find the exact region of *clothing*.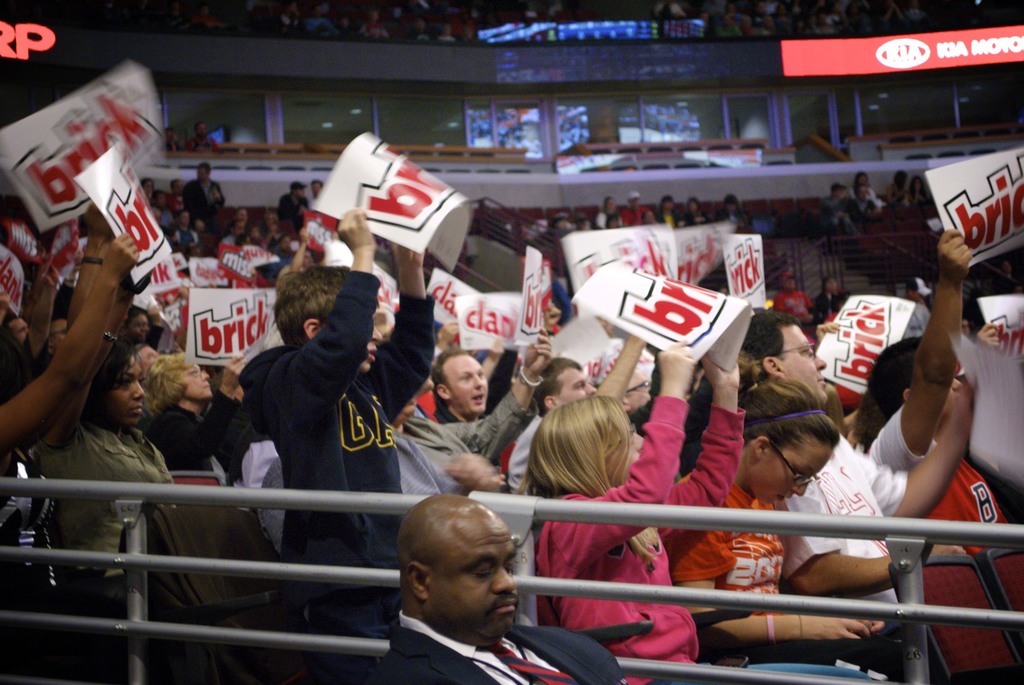
Exact region: 0, 329, 40, 405.
